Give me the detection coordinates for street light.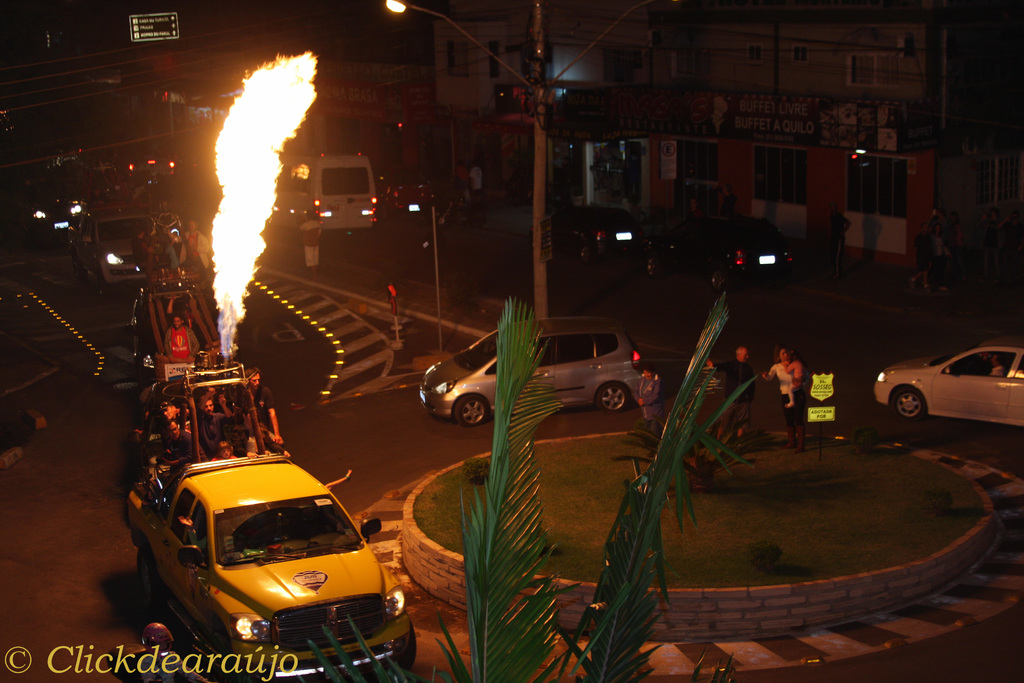
<box>408,199,441,356</box>.
